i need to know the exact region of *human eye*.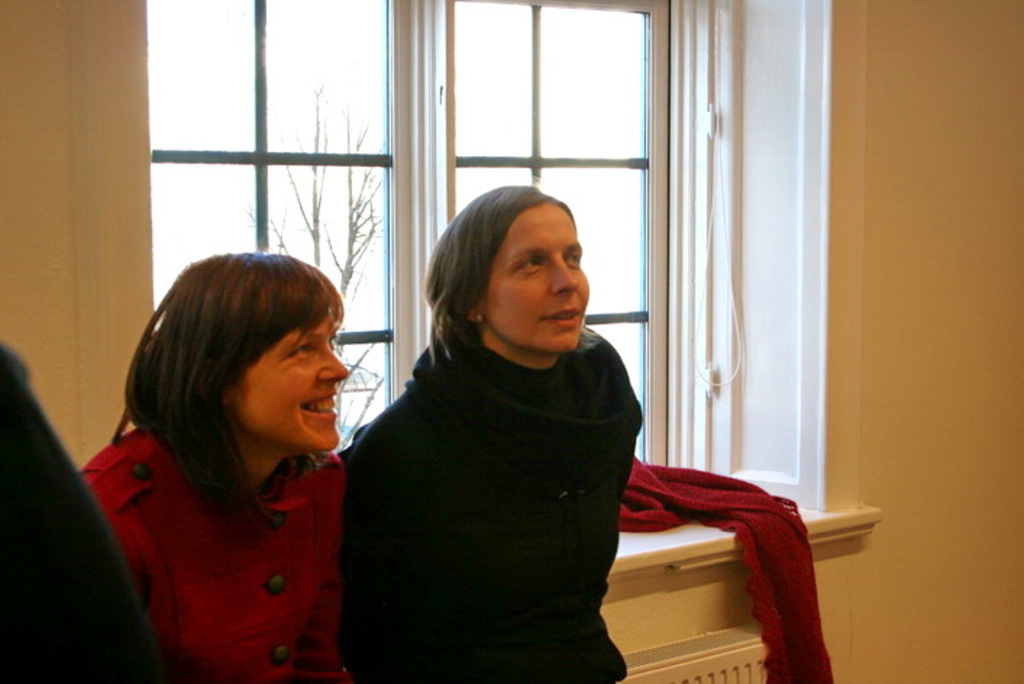
Region: left=288, top=341, right=317, bottom=358.
